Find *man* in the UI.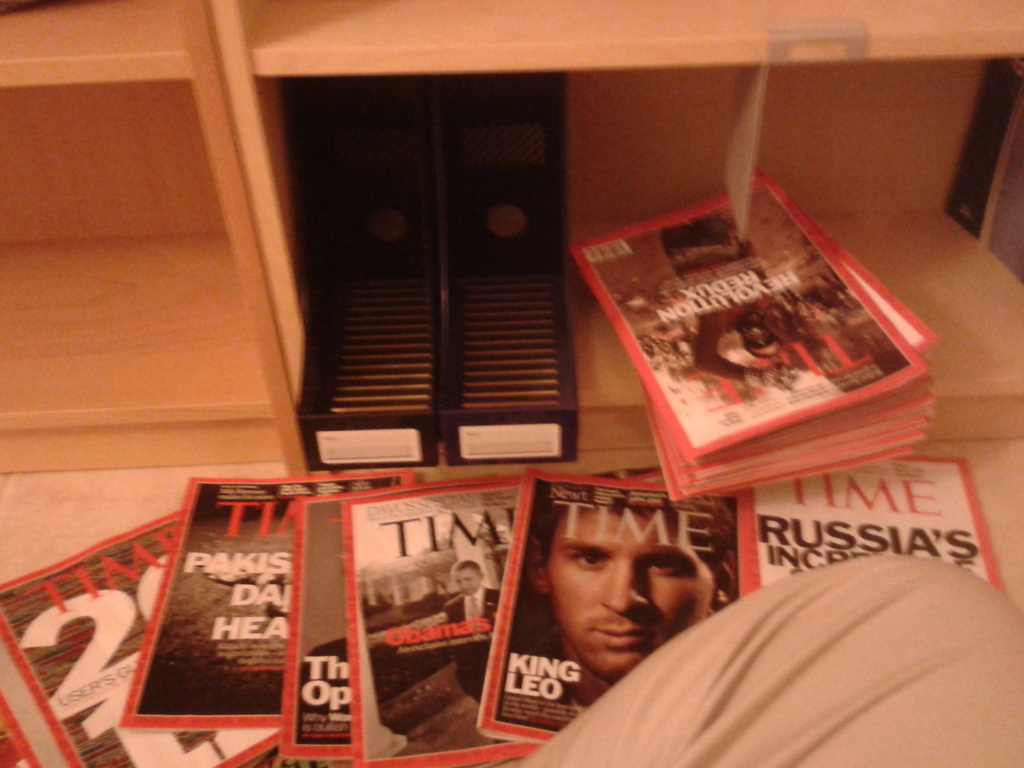
UI element at l=521, t=499, r=745, b=695.
